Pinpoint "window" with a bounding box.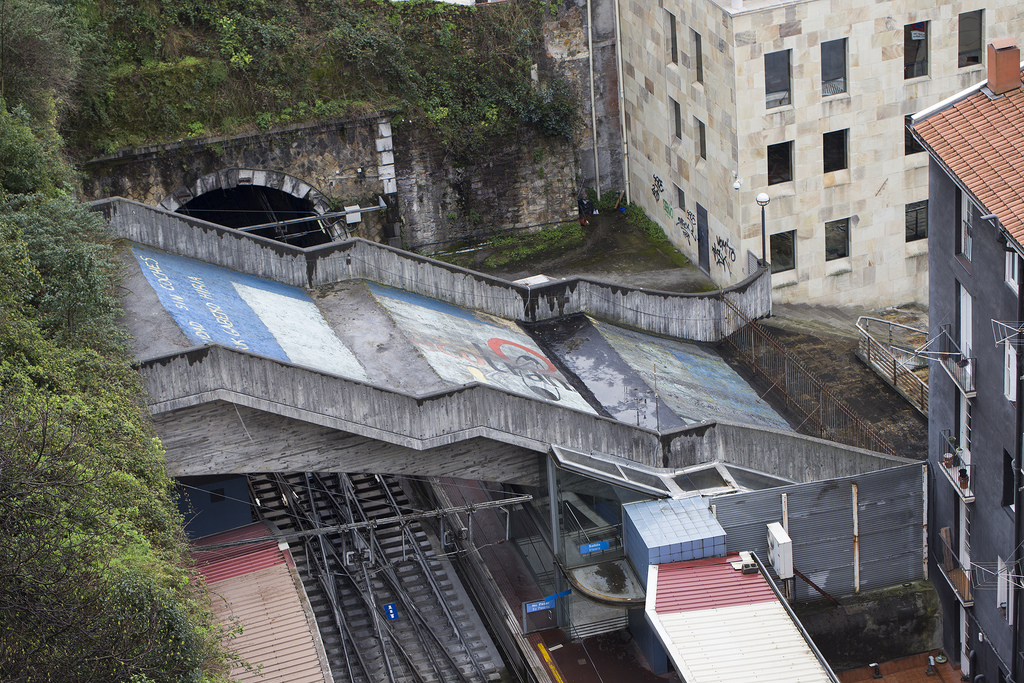
BBox(767, 138, 794, 186).
